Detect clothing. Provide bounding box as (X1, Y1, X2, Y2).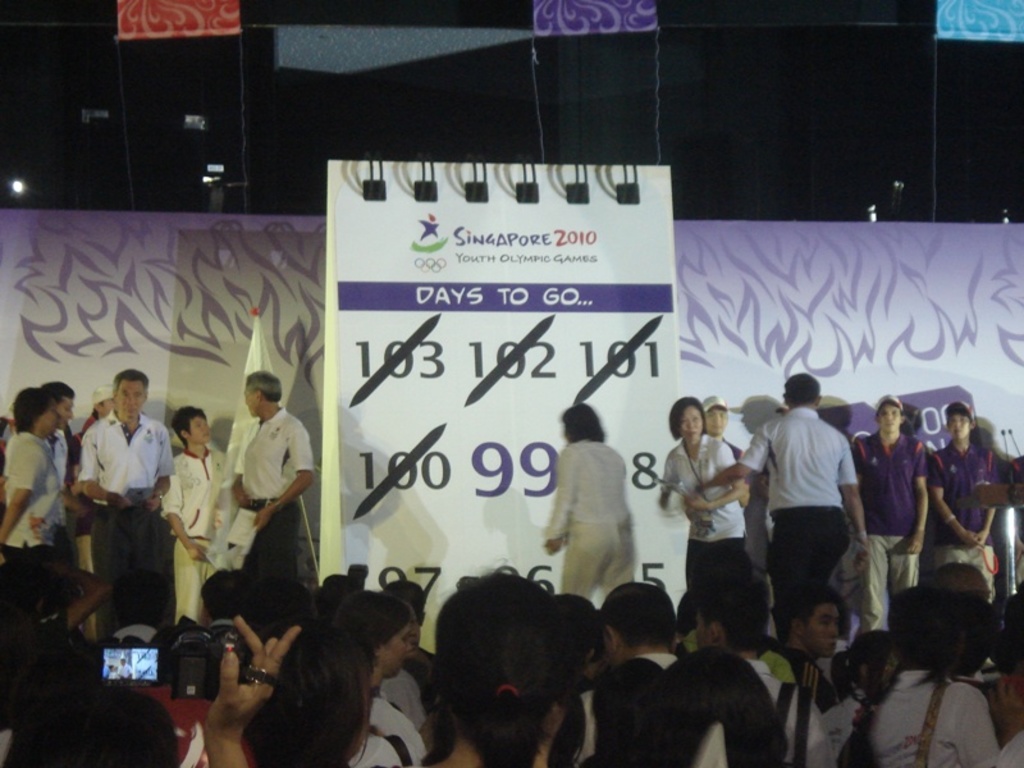
(73, 406, 178, 613).
